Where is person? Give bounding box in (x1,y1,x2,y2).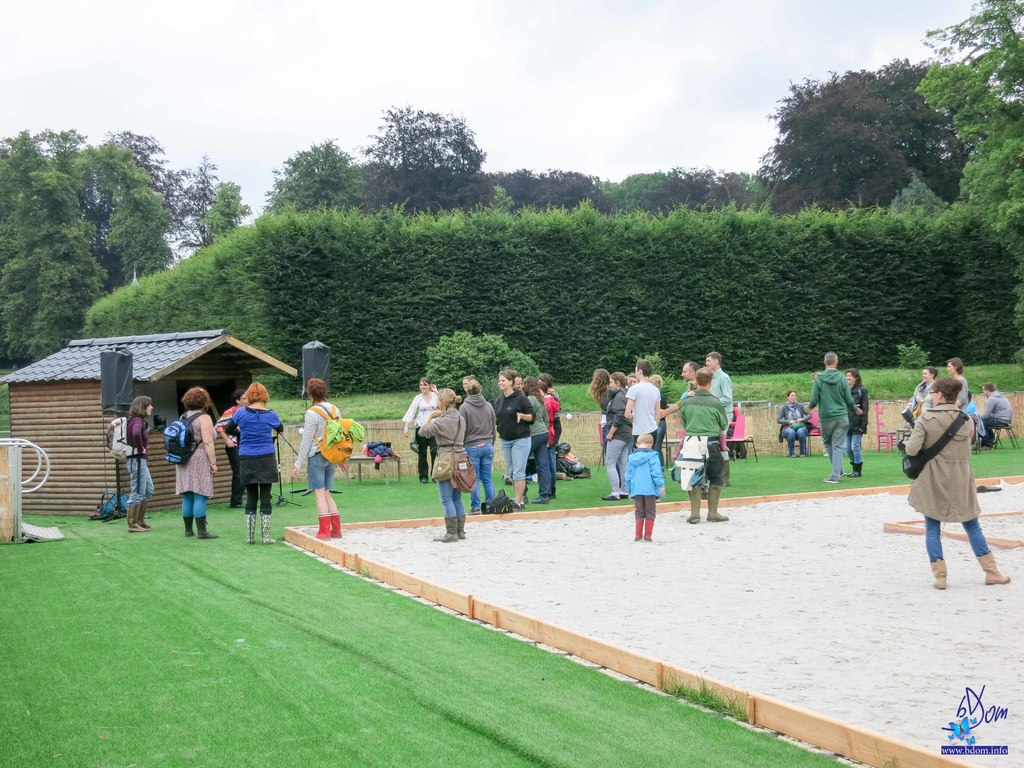
(498,375,532,503).
